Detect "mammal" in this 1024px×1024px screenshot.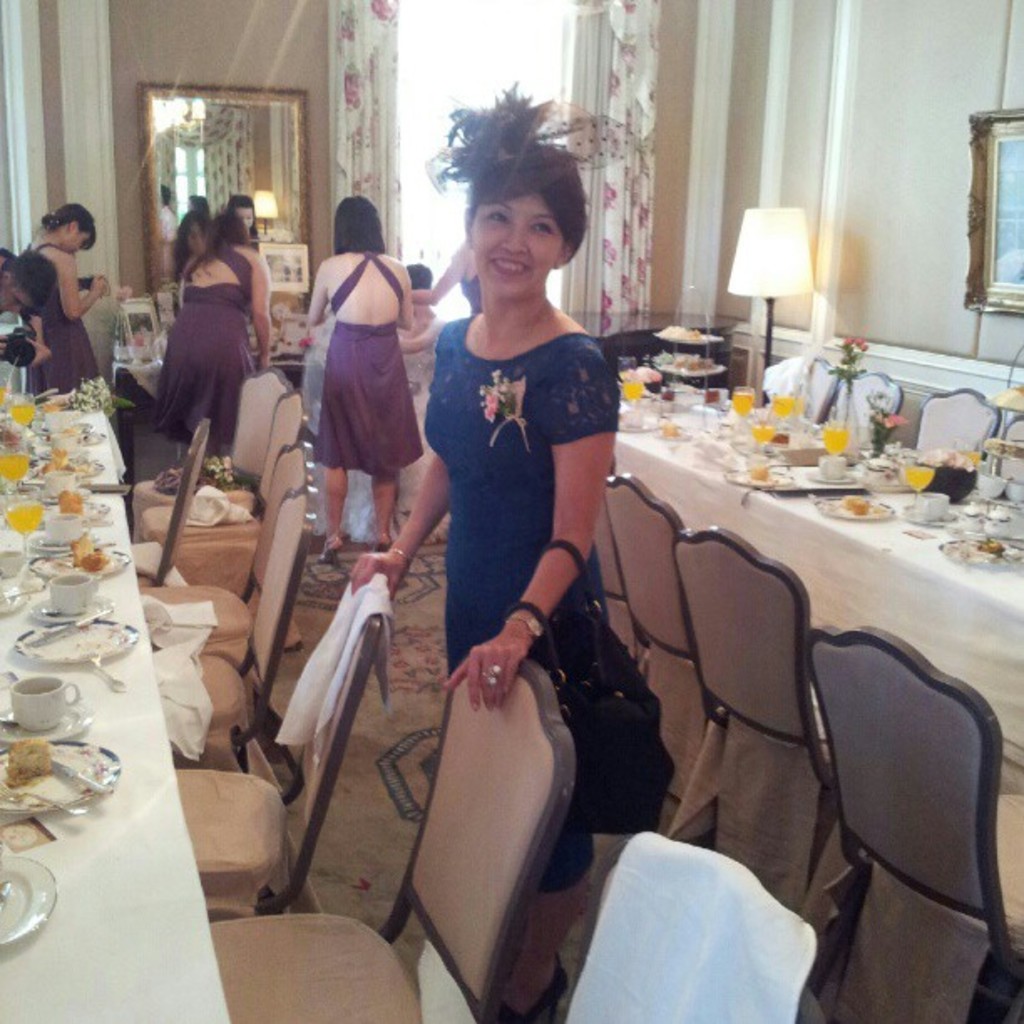
Detection: x1=291, y1=191, x2=433, y2=577.
